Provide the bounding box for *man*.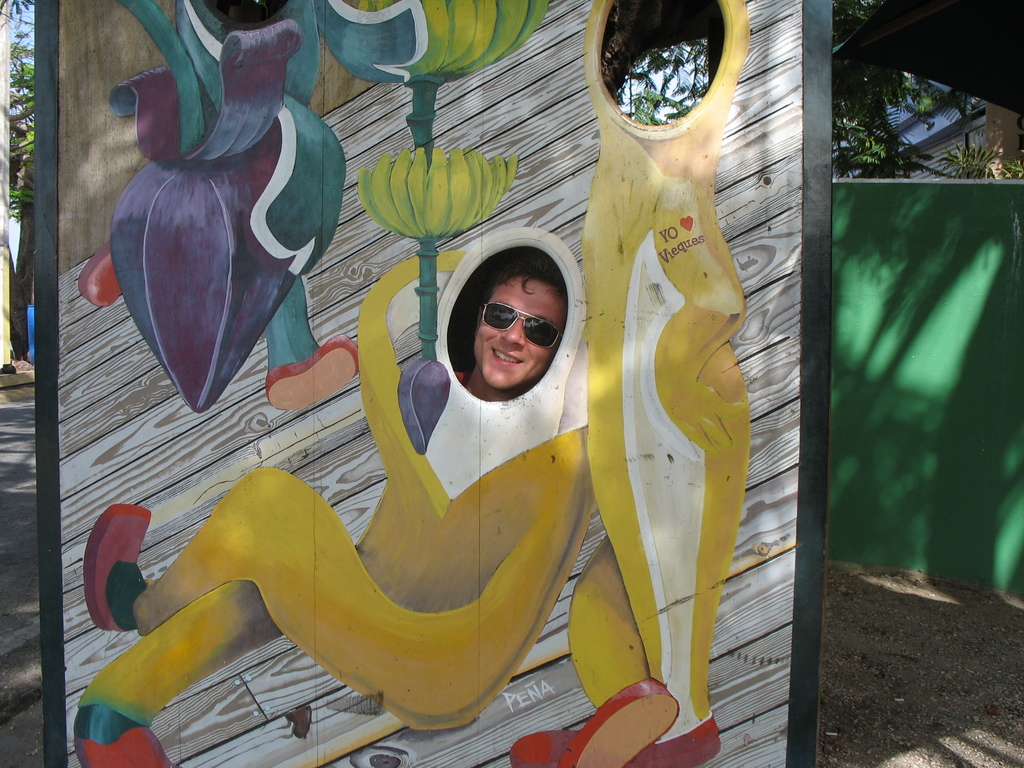
left=452, top=262, right=570, bottom=399.
